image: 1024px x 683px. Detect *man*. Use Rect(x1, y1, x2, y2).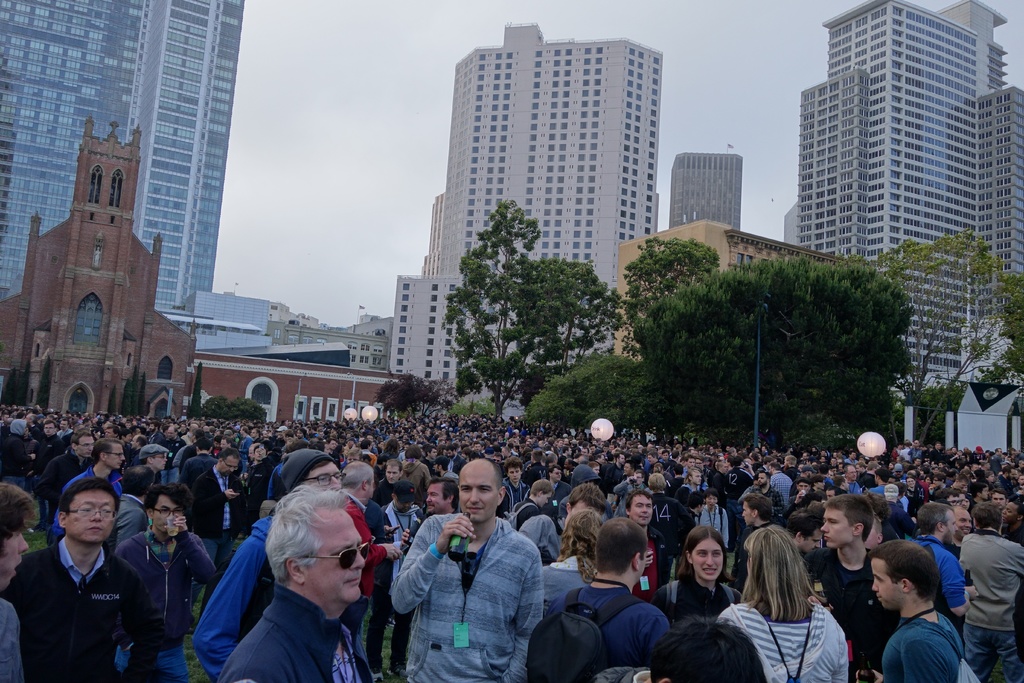
Rect(432, 449, 433, 456).
